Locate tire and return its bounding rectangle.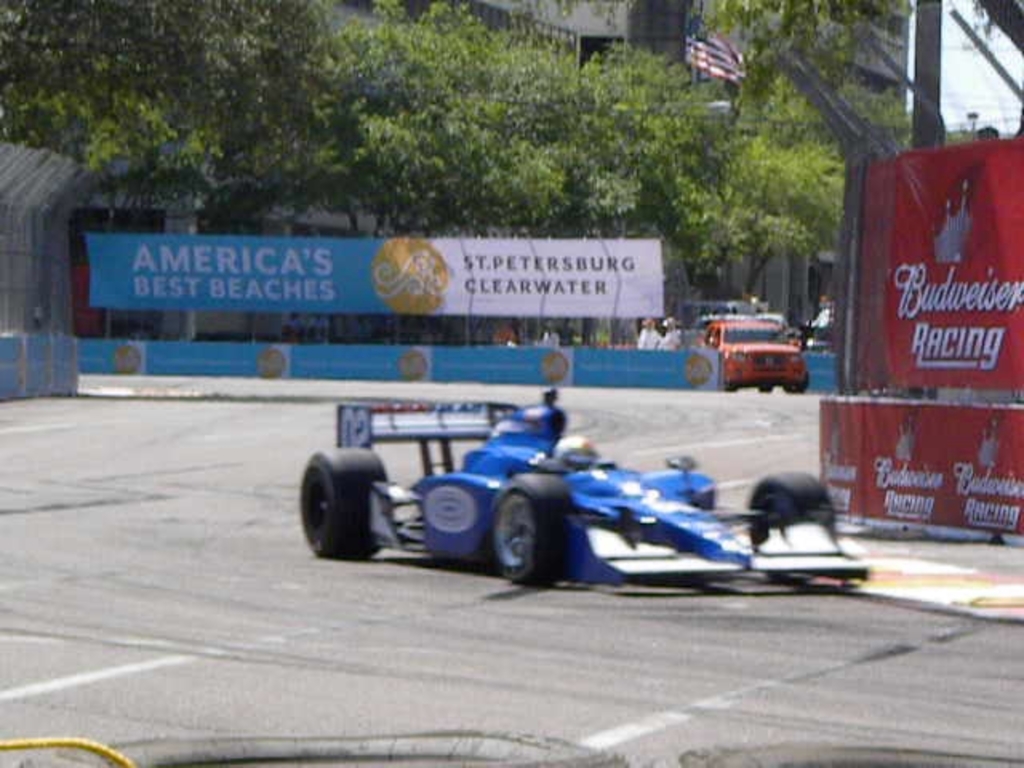
(left=758, top=379, right=774, bottom=390).
